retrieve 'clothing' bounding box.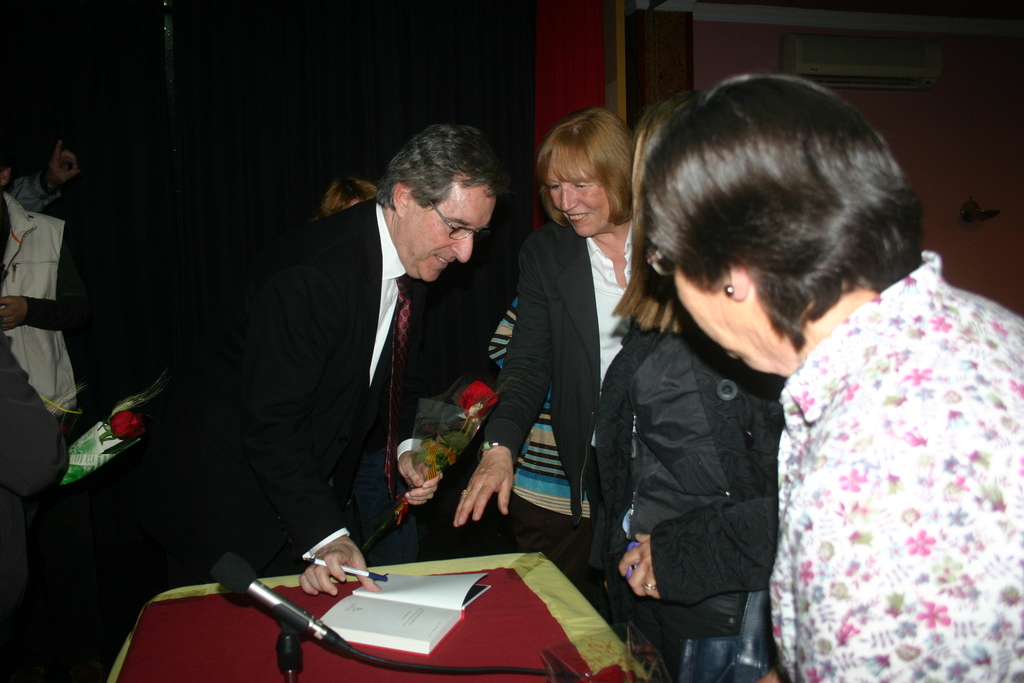
Bounding box: 754, 235, 1018, 670.
